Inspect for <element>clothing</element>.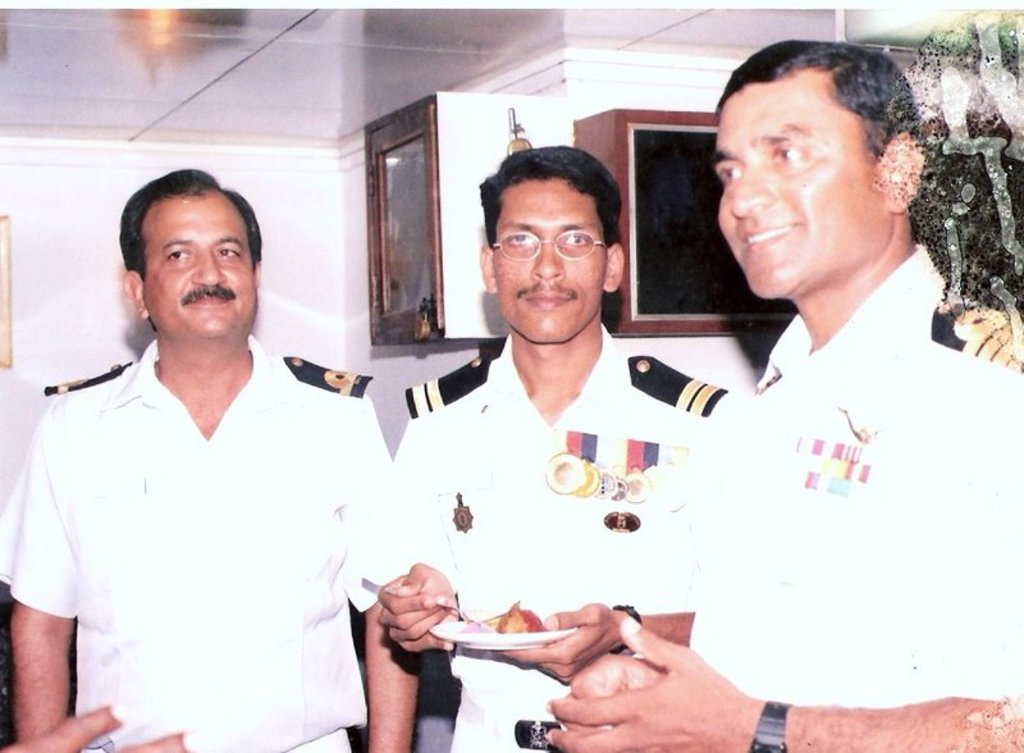
Inspection: 681/247/1023/711.
